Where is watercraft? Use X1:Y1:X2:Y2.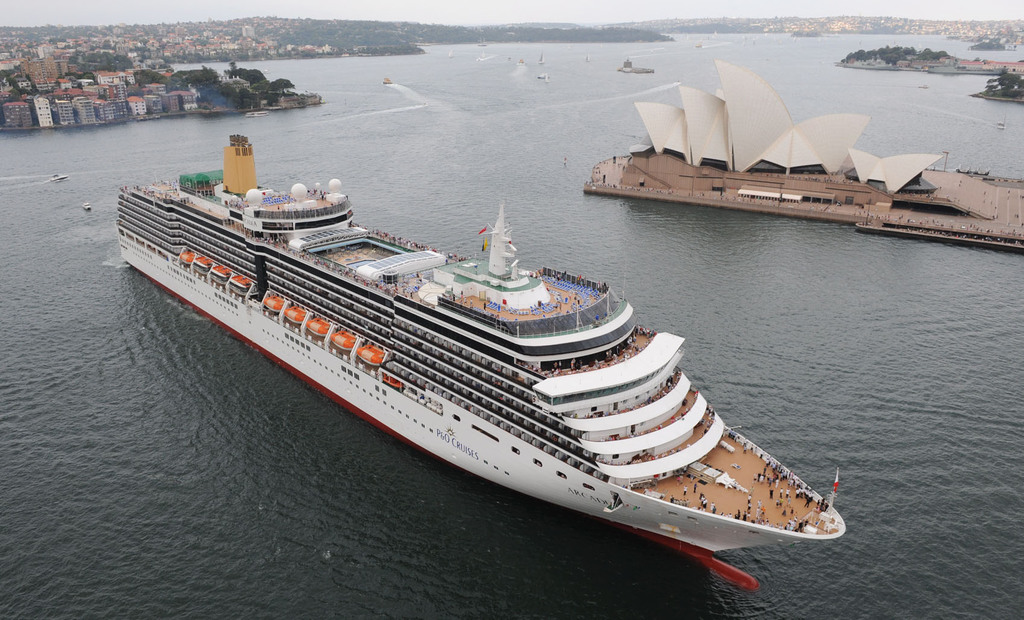
79:200:92:211.
